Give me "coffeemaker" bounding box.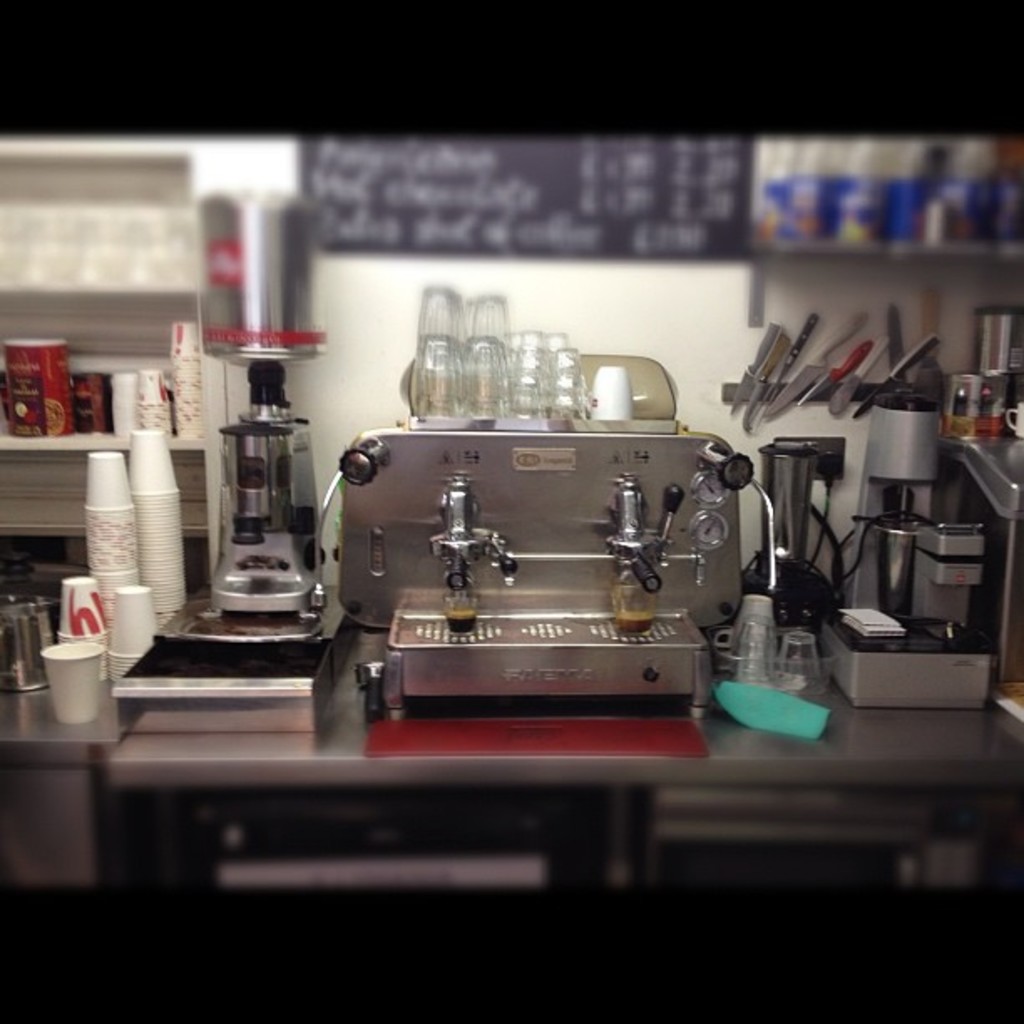
[x1=171, y1=328, x2=325, y2=637].
